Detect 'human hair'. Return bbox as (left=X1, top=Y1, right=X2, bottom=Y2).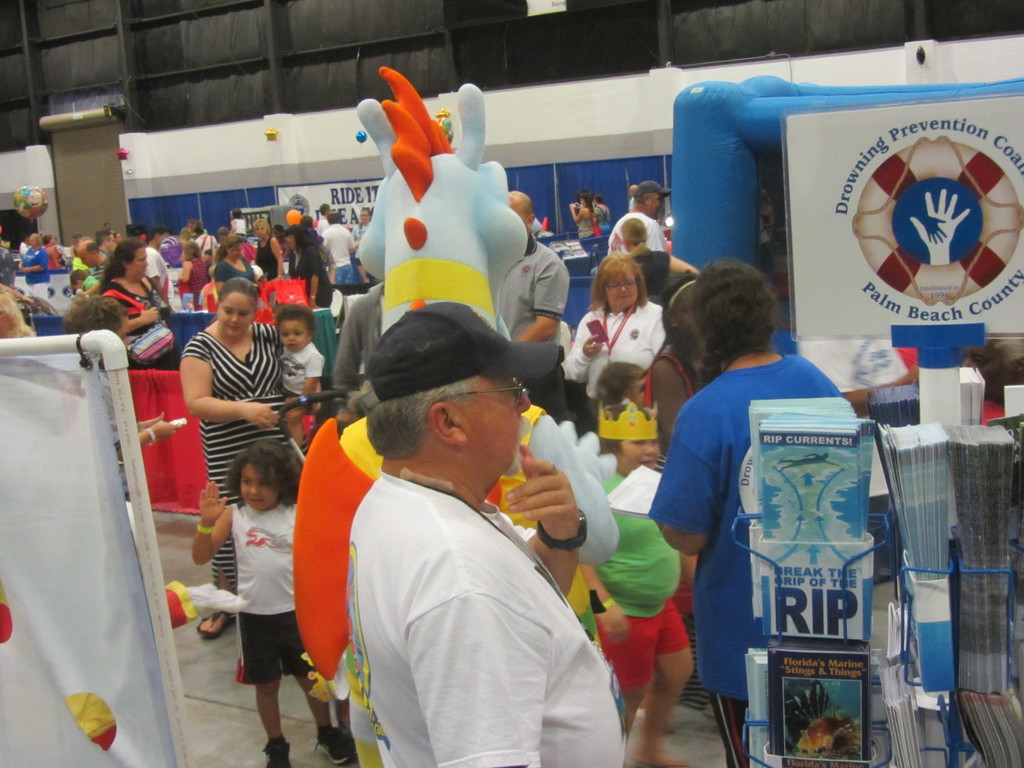
(left=199, top=221, right=203, bottom=233).
